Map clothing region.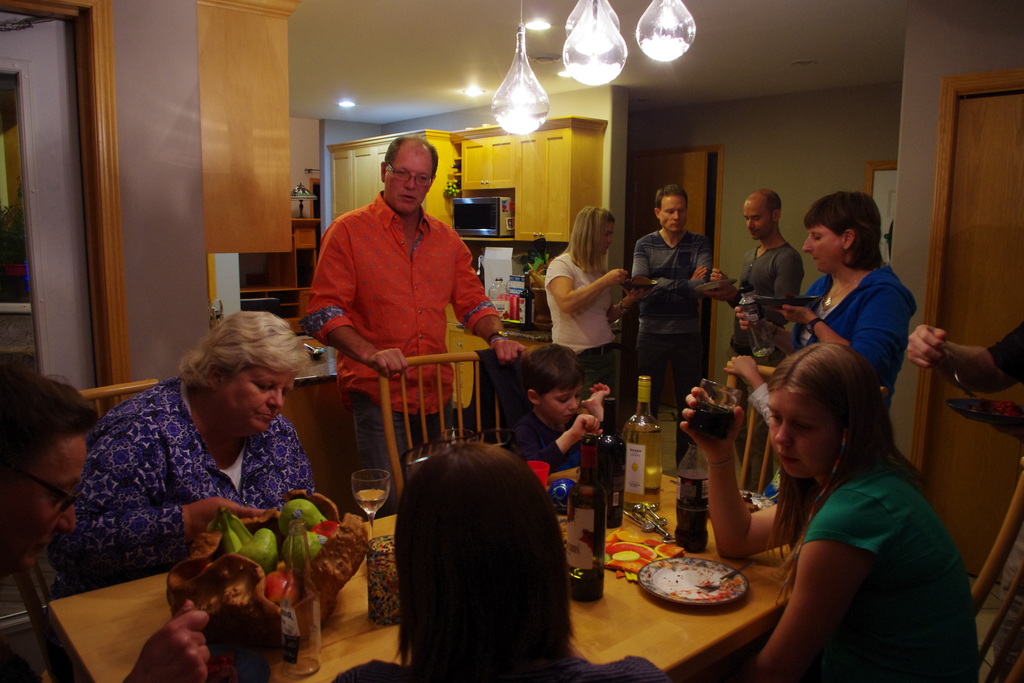
Mapped to select_region(991, 329, 1023, 383).
